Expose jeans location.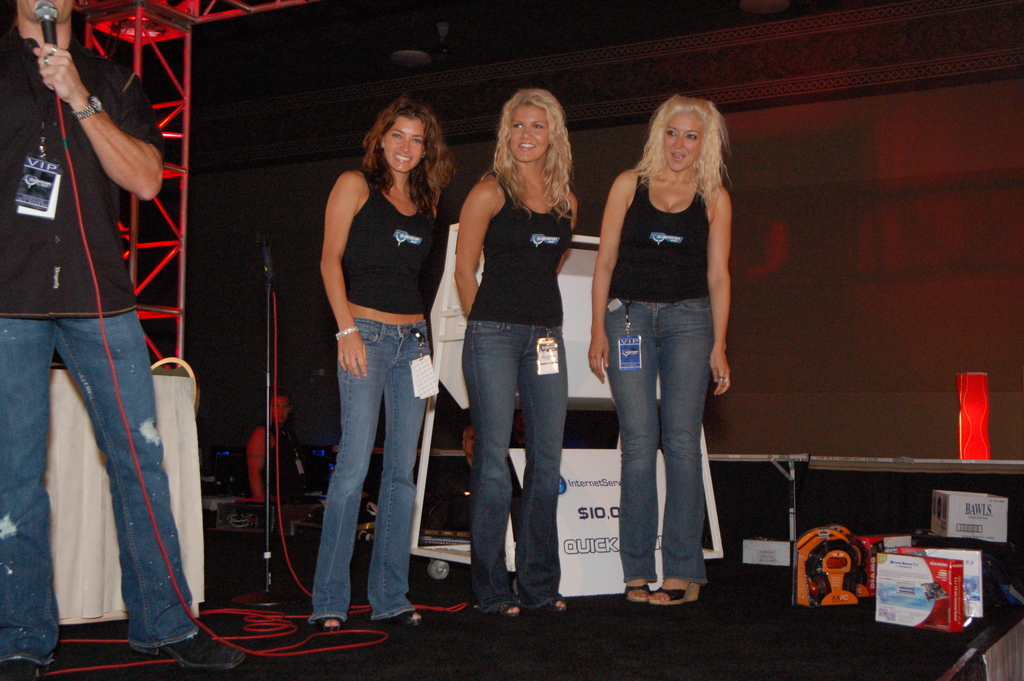
Exposed at {"x1": 305, "y1": 320, "x2": 433, "y2": 625}.
